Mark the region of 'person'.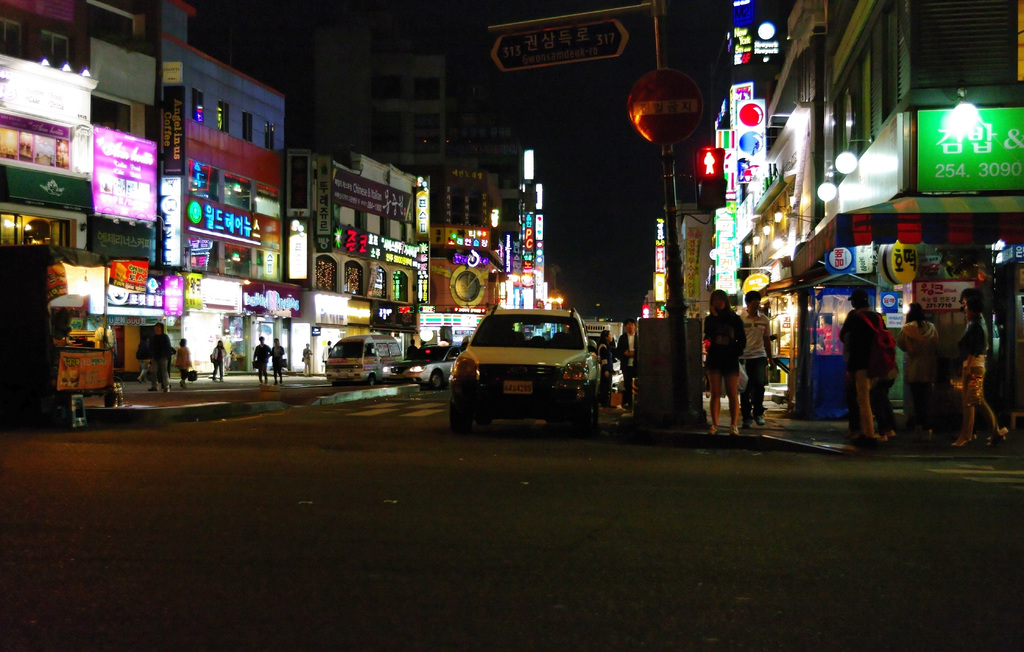
Region: detection(838, 285, 886, 440).
